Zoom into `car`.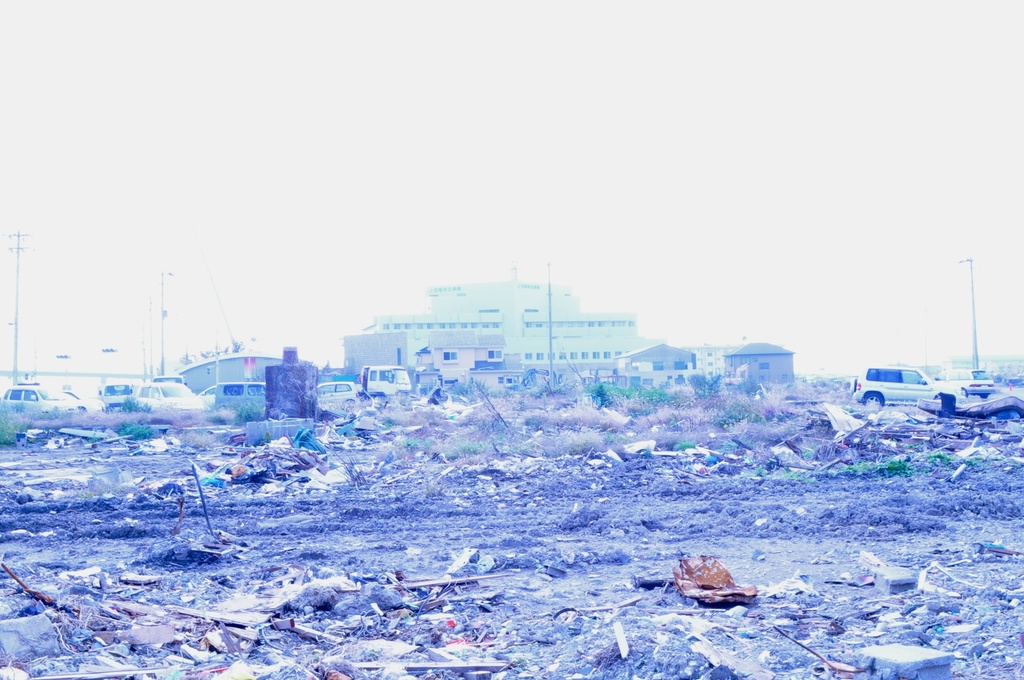
Zoom target: l=861, t=355, r=997, b=419.
